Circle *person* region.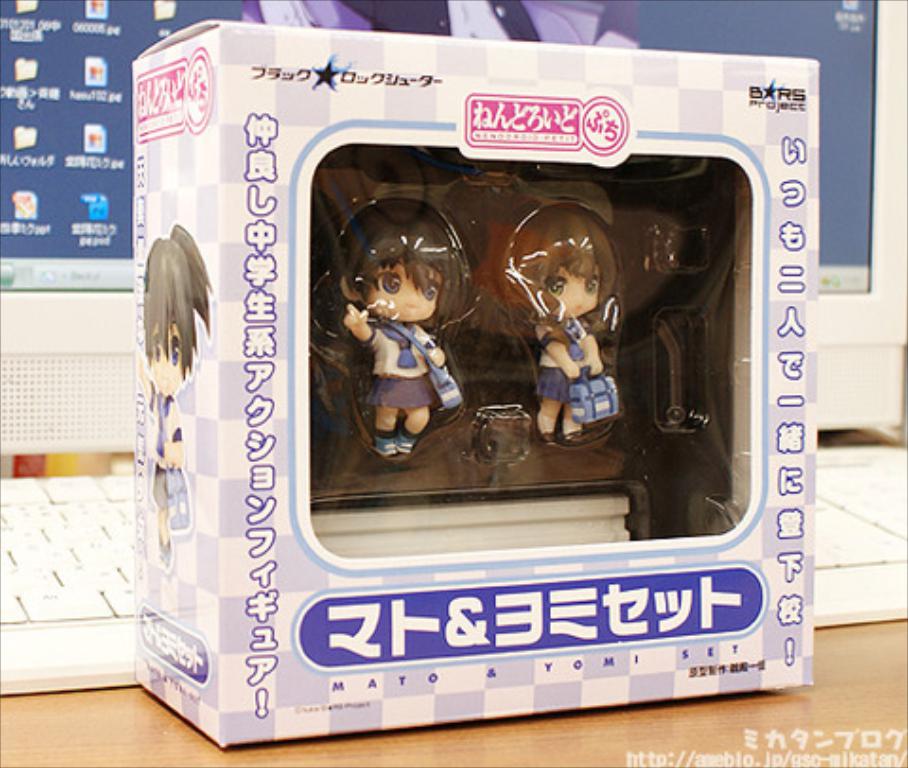
Region: (335,197,462,456).
